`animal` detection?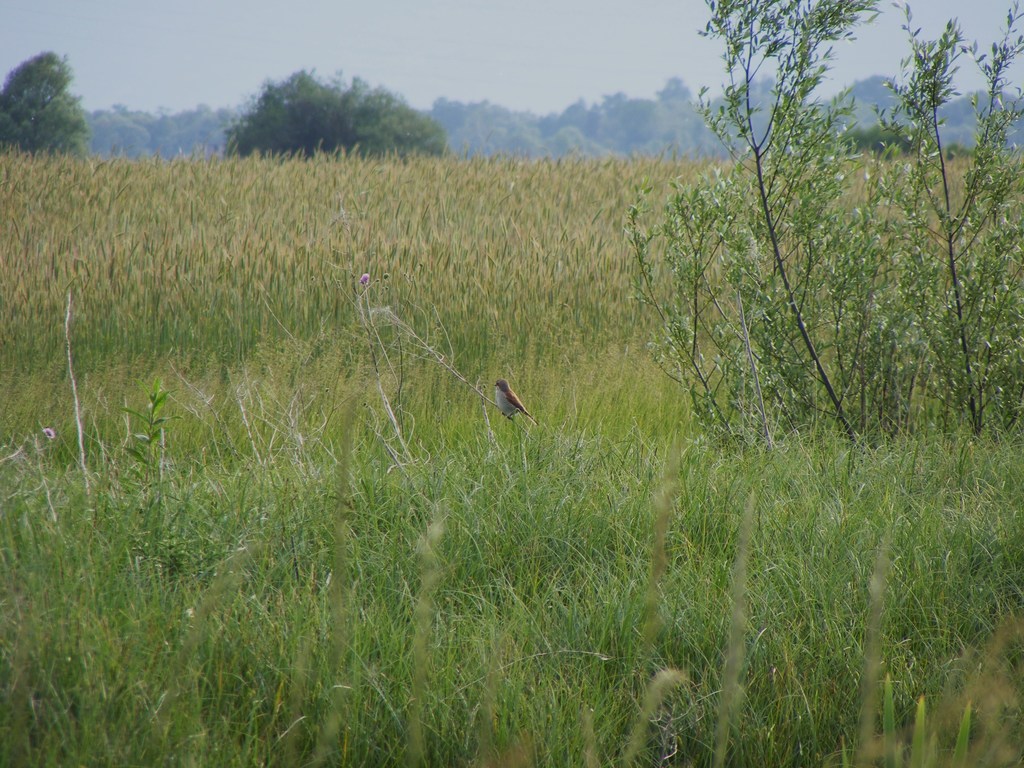
rect(490, 376, 546, 429)
